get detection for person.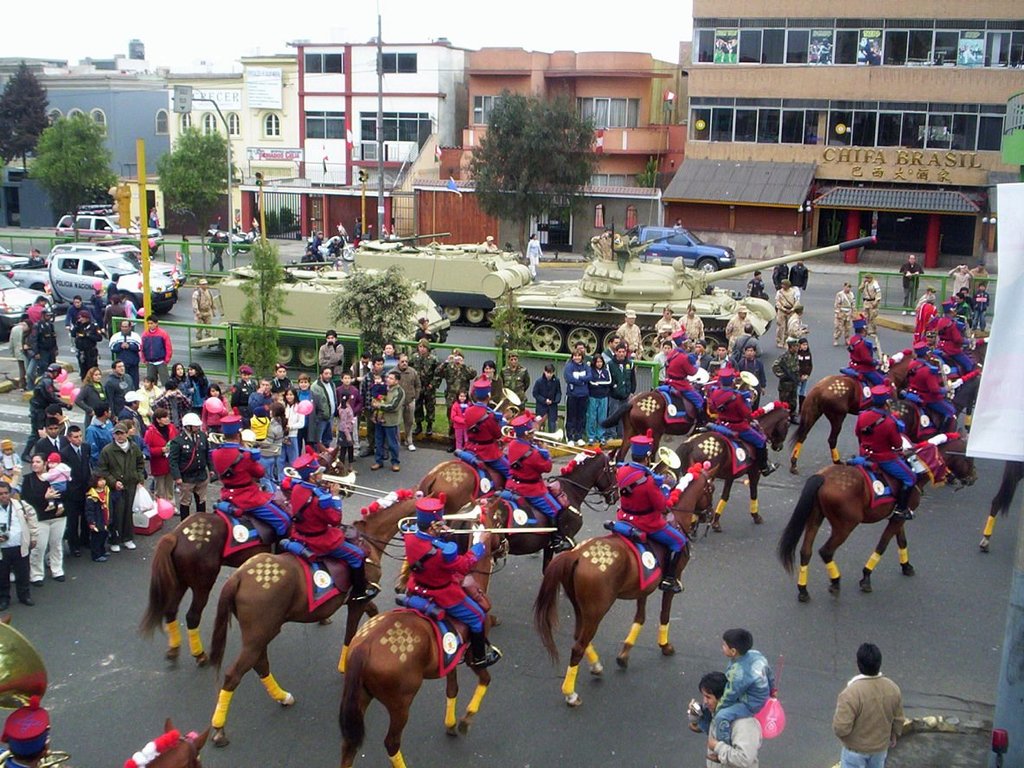
Detection: x1=32, y1=413, x2=69, y2=460.
